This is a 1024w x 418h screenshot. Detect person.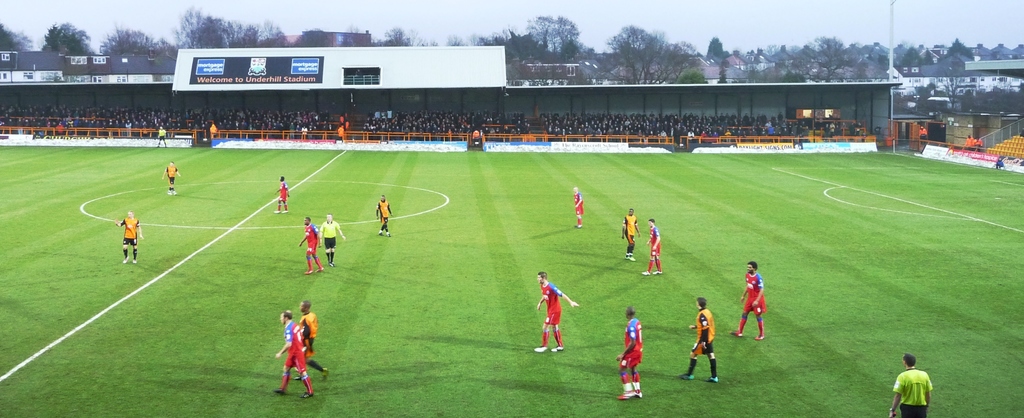
l=725, t=261, r=767, b=342.
